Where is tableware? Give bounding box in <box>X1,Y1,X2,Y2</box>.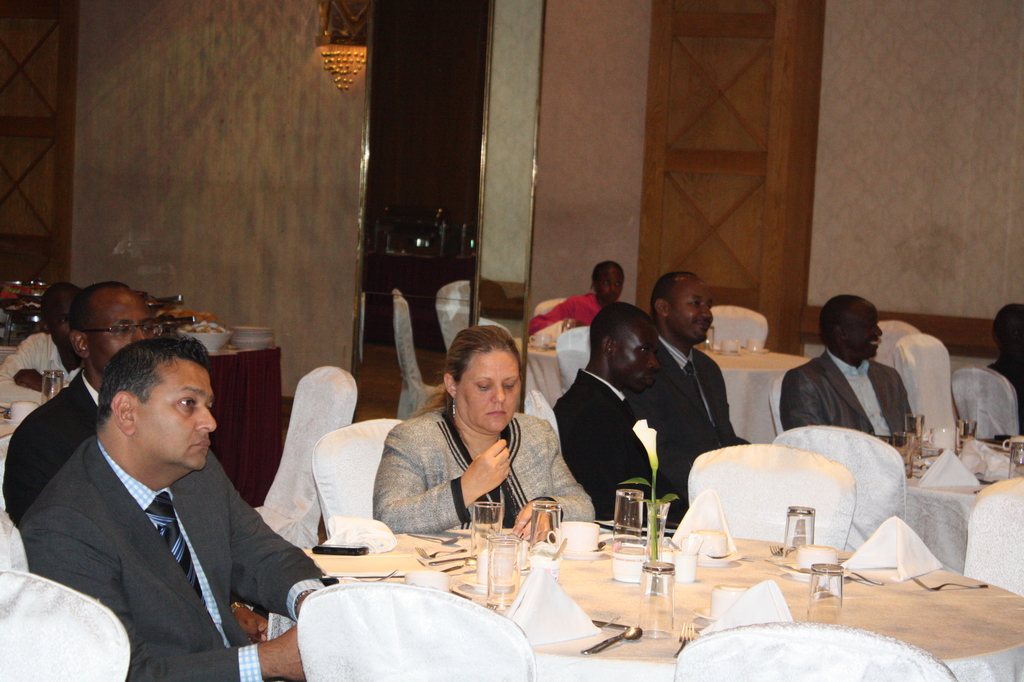
<box>588,610,650,661</box>.
